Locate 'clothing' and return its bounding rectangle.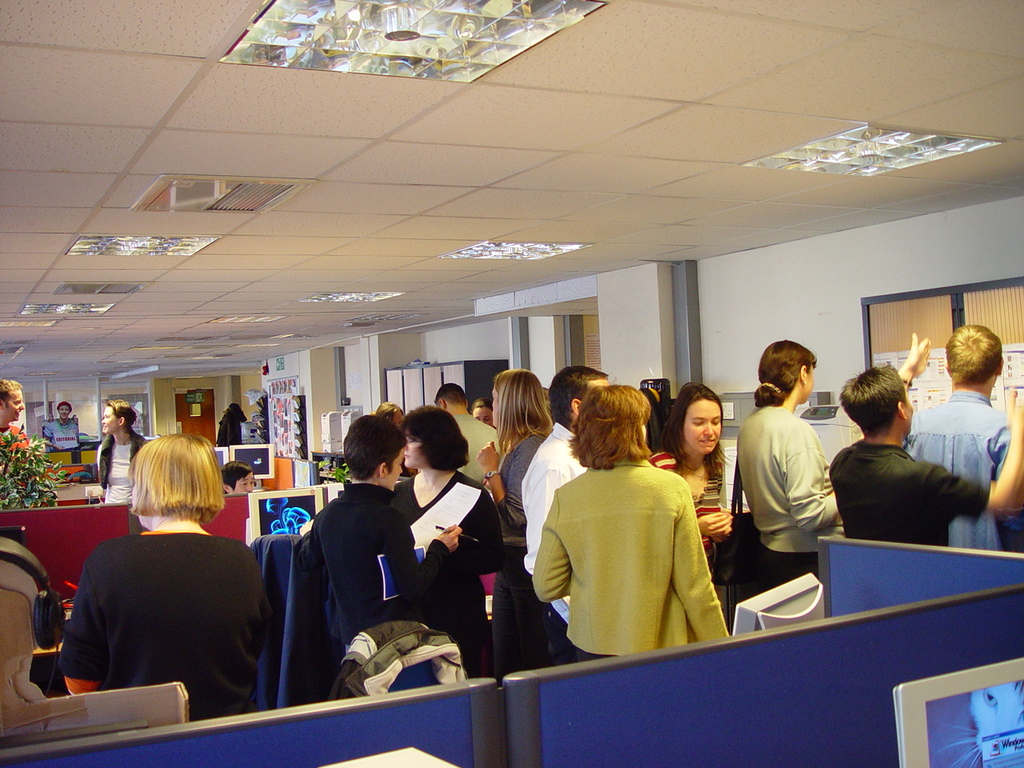
crop(94, 430, 152, 533).
